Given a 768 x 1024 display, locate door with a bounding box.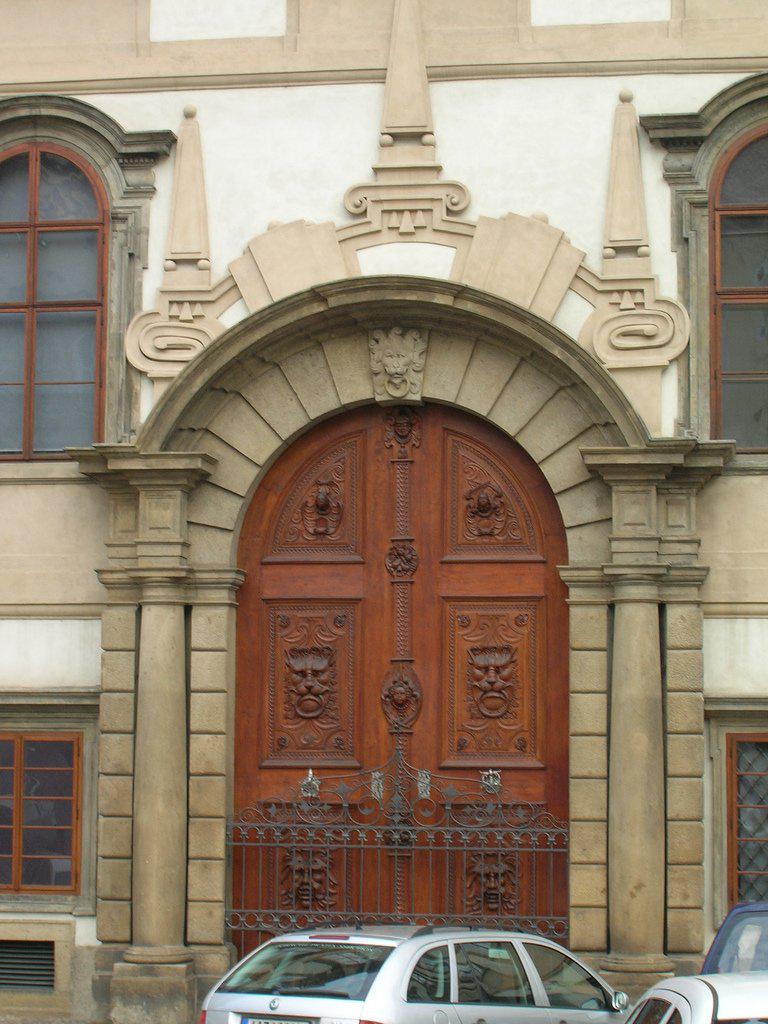
Located: <region>227, 429, 574, 930</region>.
